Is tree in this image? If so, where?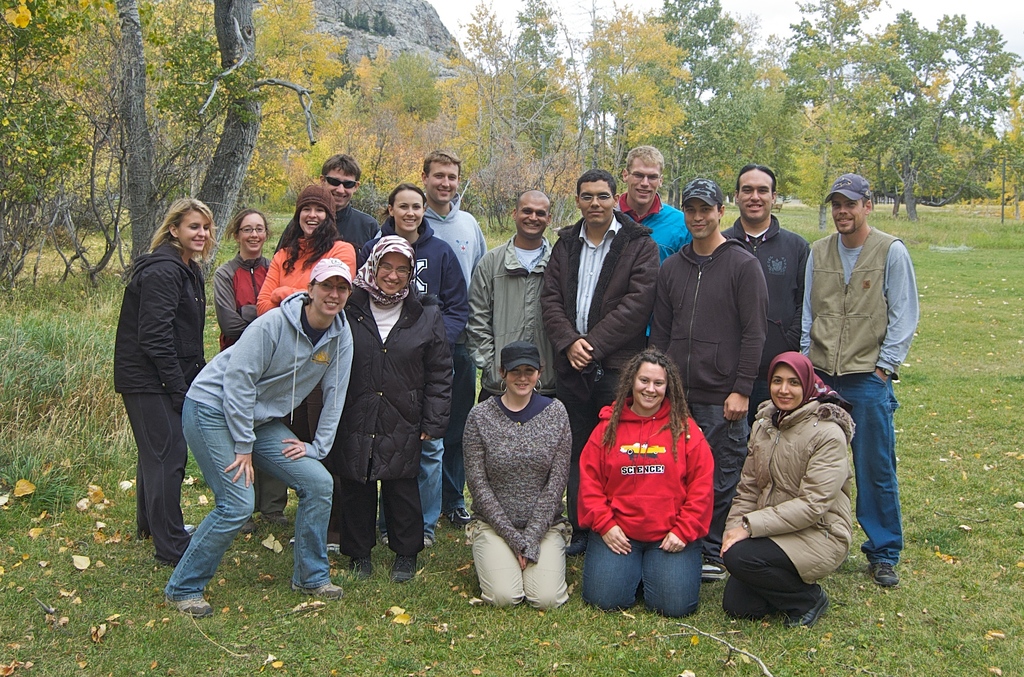
Yes, at x1=820, y1=36, x2=1004, y2=207.
